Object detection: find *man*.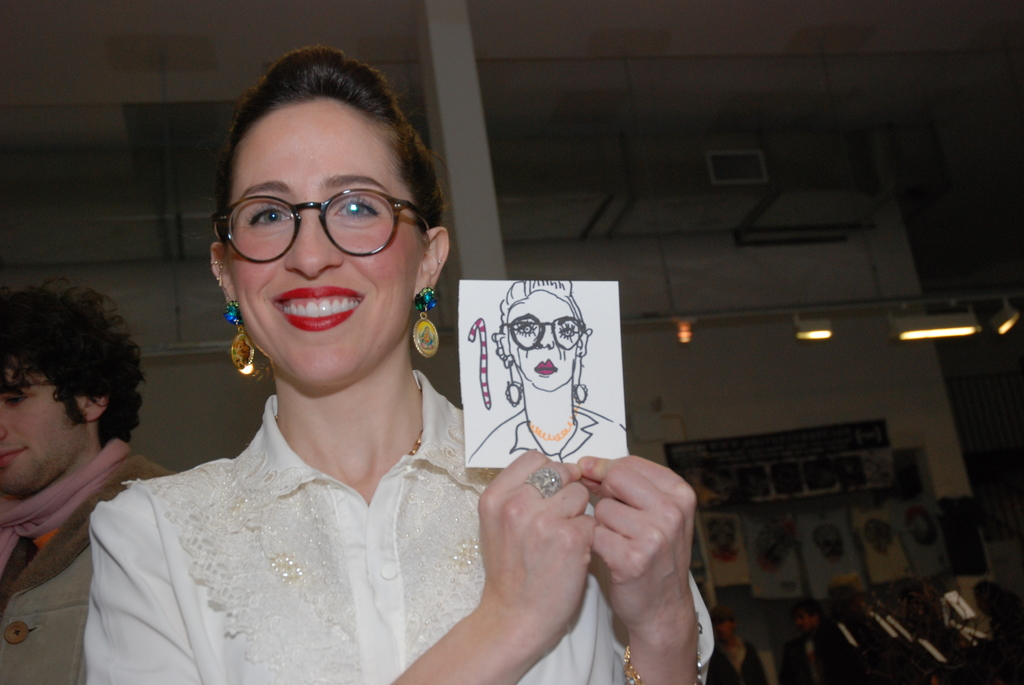
bbox=(0, 272, 186, 684).
